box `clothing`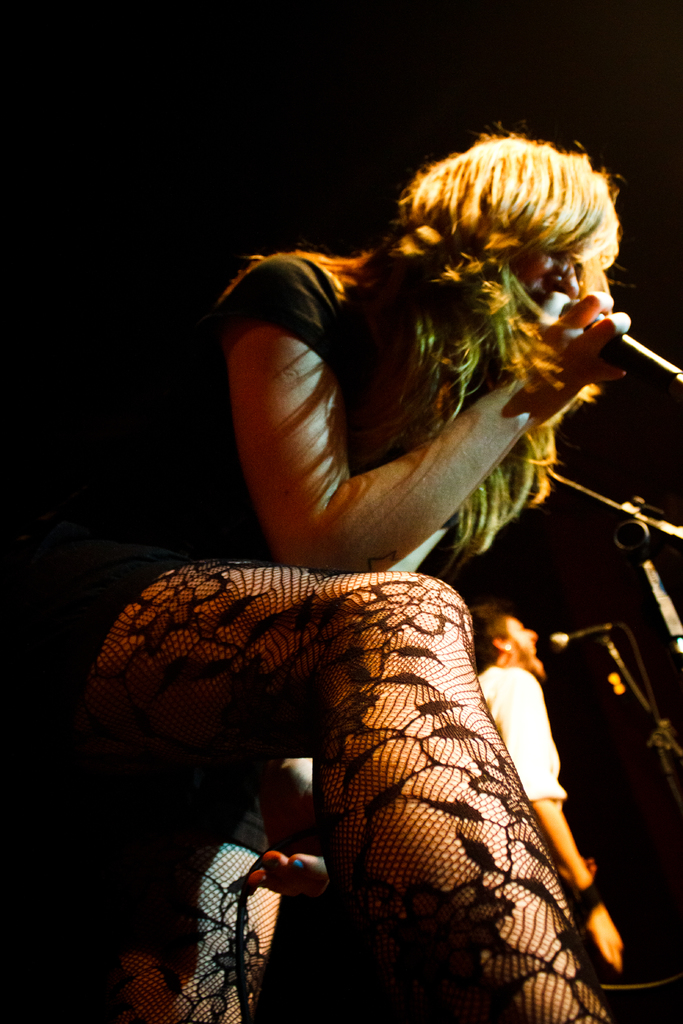
[left=0, top=247, right=641, bottom=1023]
